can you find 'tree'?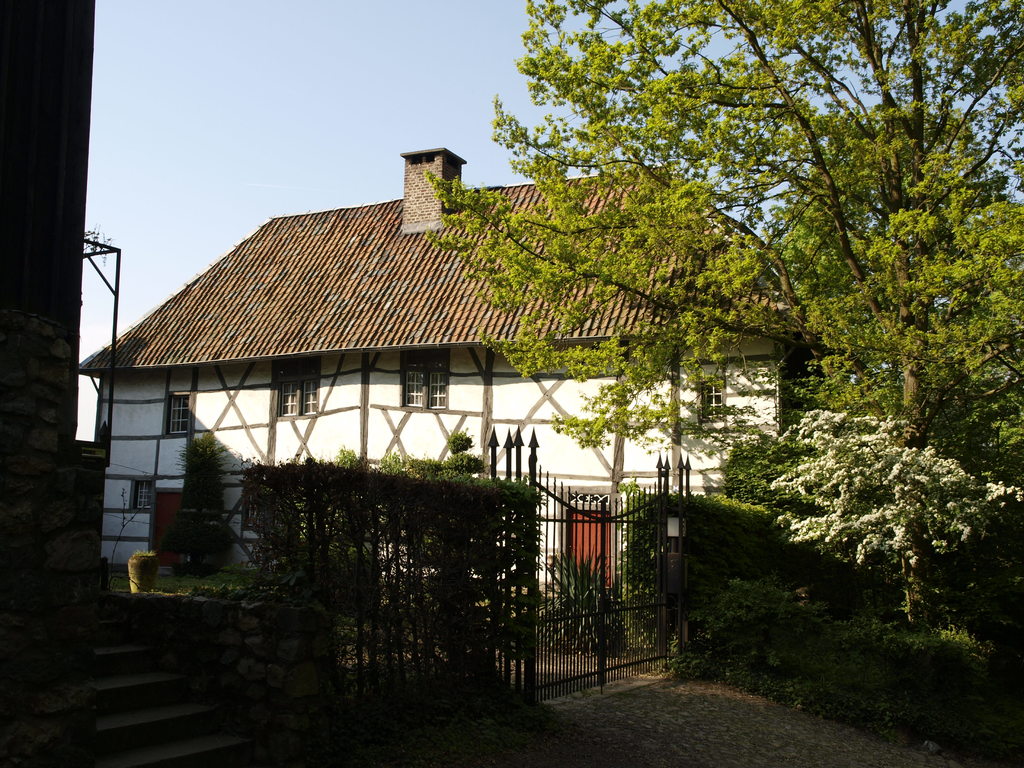
Yes, bounding box: bbox=(417, 0, 1023, 560).
